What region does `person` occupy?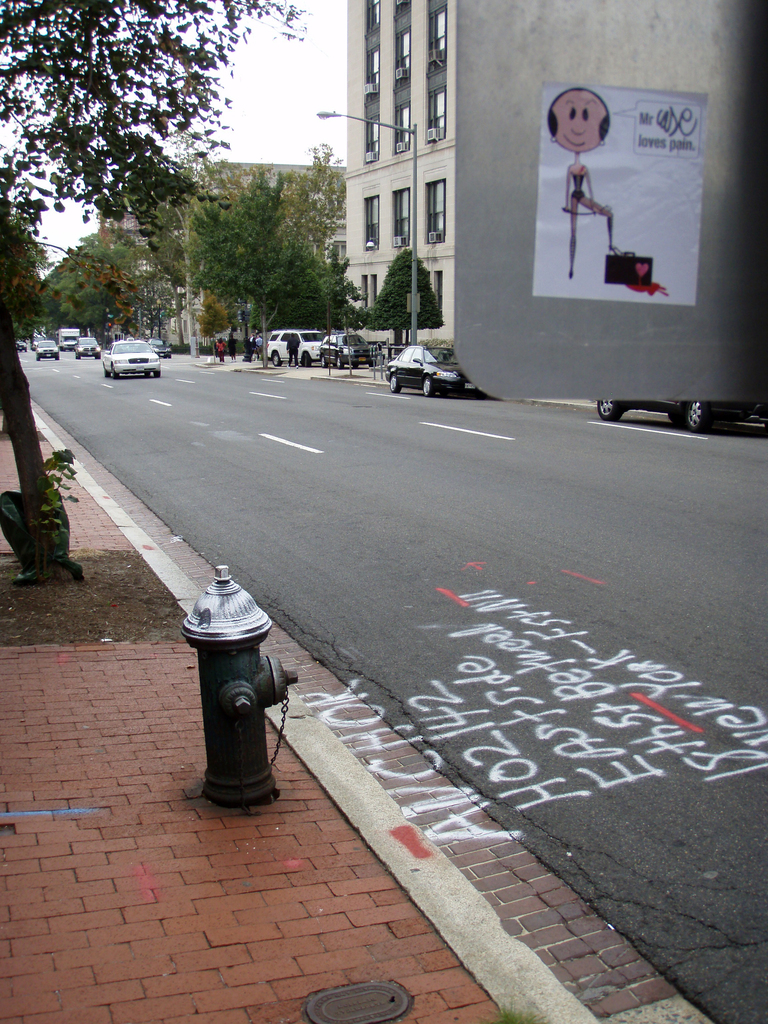
BBox(288, 332, 305, 369).
